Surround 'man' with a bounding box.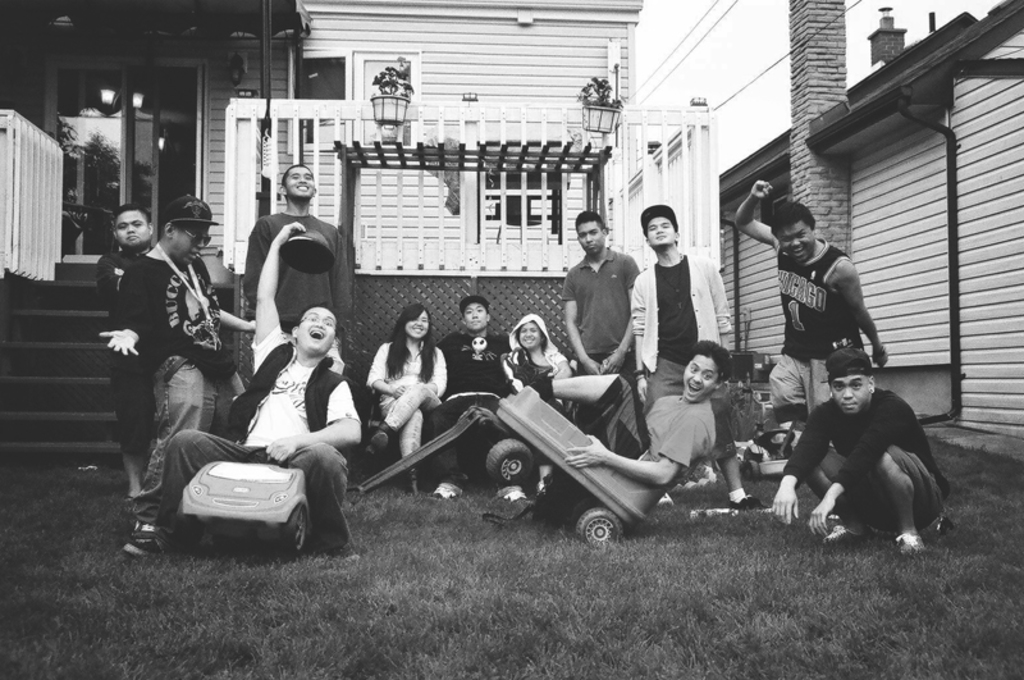
[431, 292, 512, 502].
